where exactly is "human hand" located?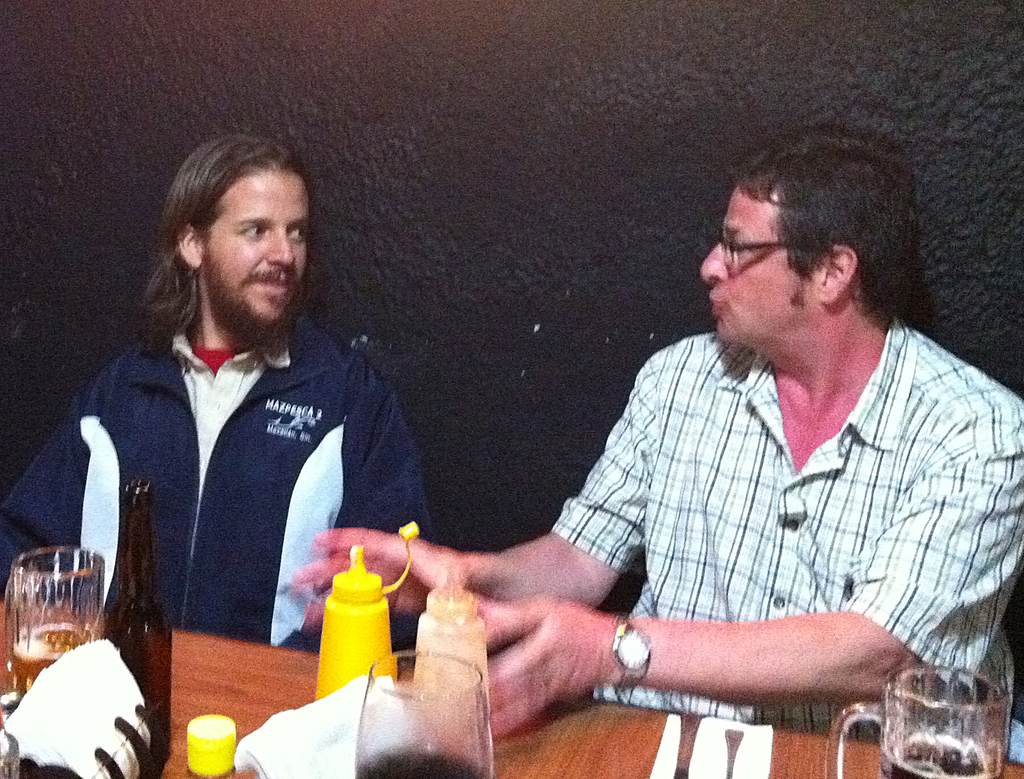
Its bounding box is x1=291, y1=526, x2=472, y2=632.
